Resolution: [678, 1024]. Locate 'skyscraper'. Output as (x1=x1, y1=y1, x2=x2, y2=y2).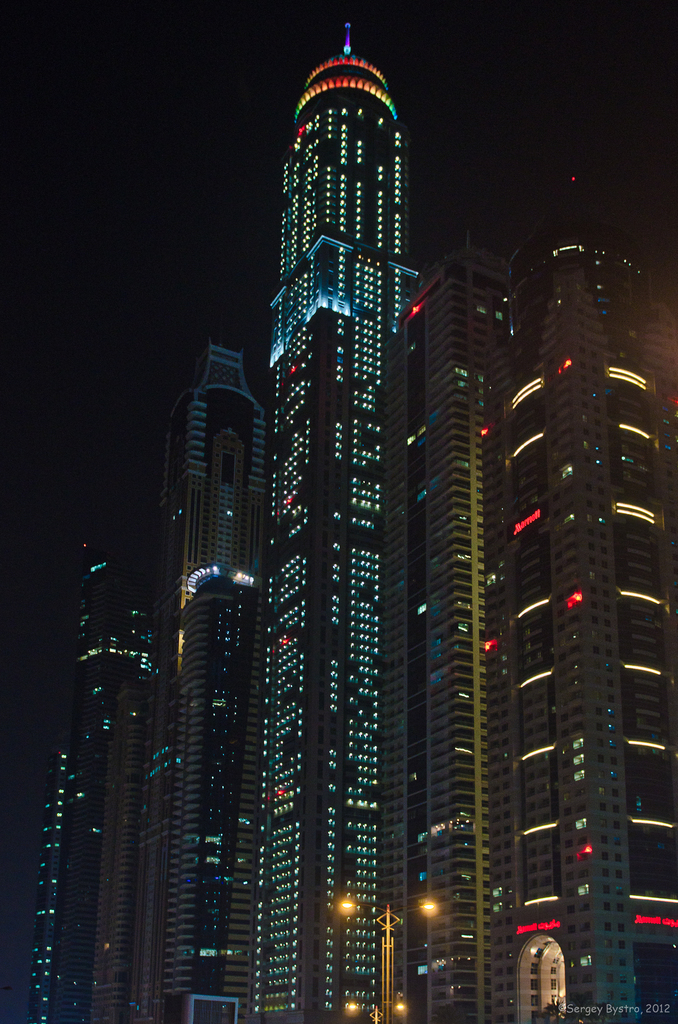
(x1=268, y1=24, x2=419, y2=1023).
